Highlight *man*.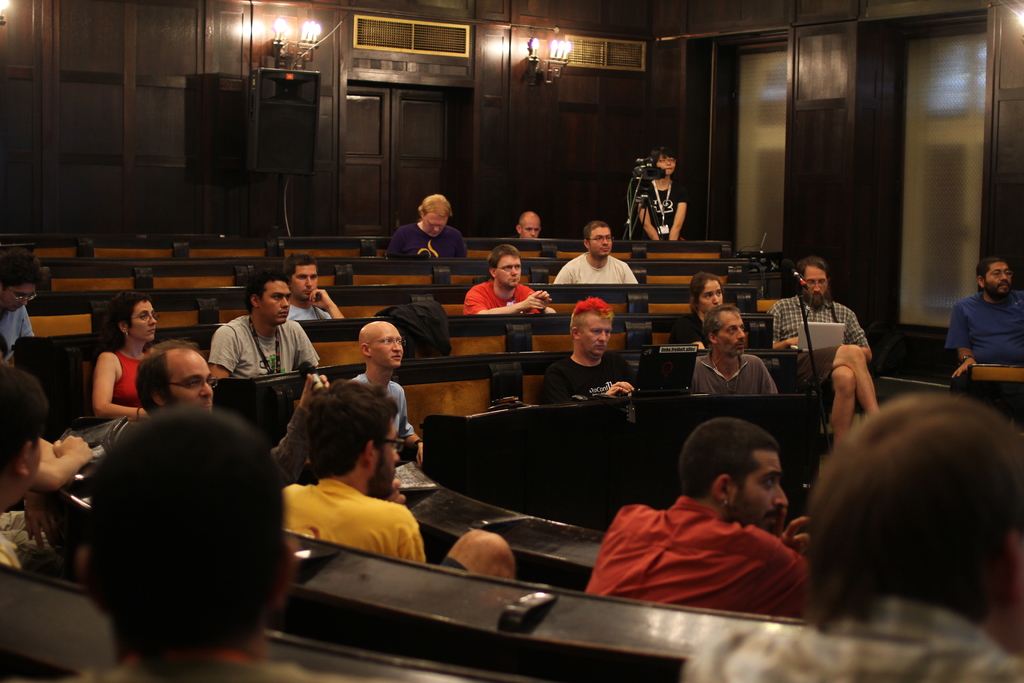
Highlighted region: (left=386, top=194, right=468, bottom=258).
